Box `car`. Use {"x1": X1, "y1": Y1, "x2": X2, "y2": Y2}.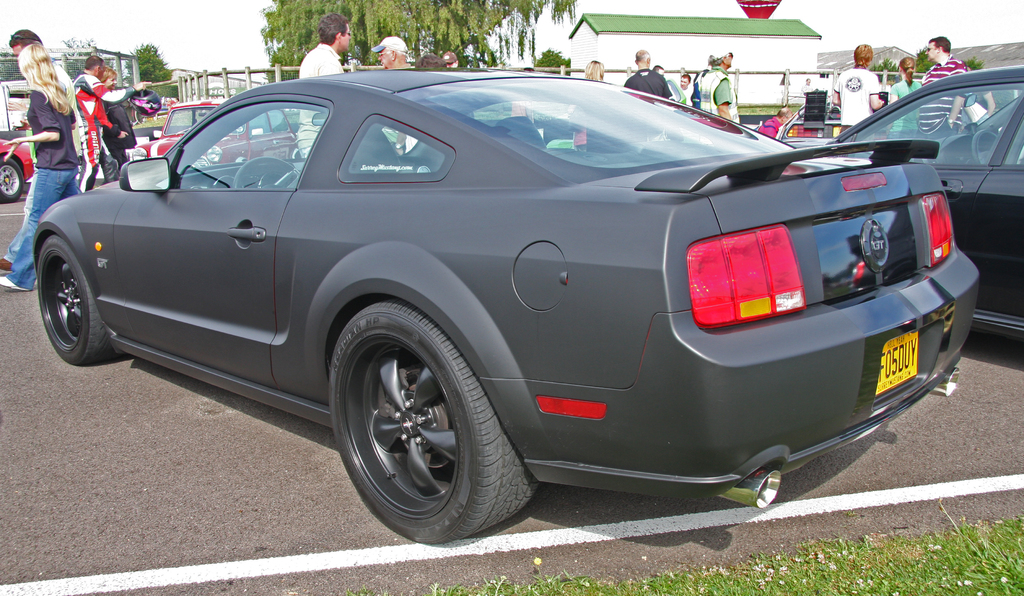
{"x1": 35, "y1": 63, "x2": 985, "y2": 553}.
